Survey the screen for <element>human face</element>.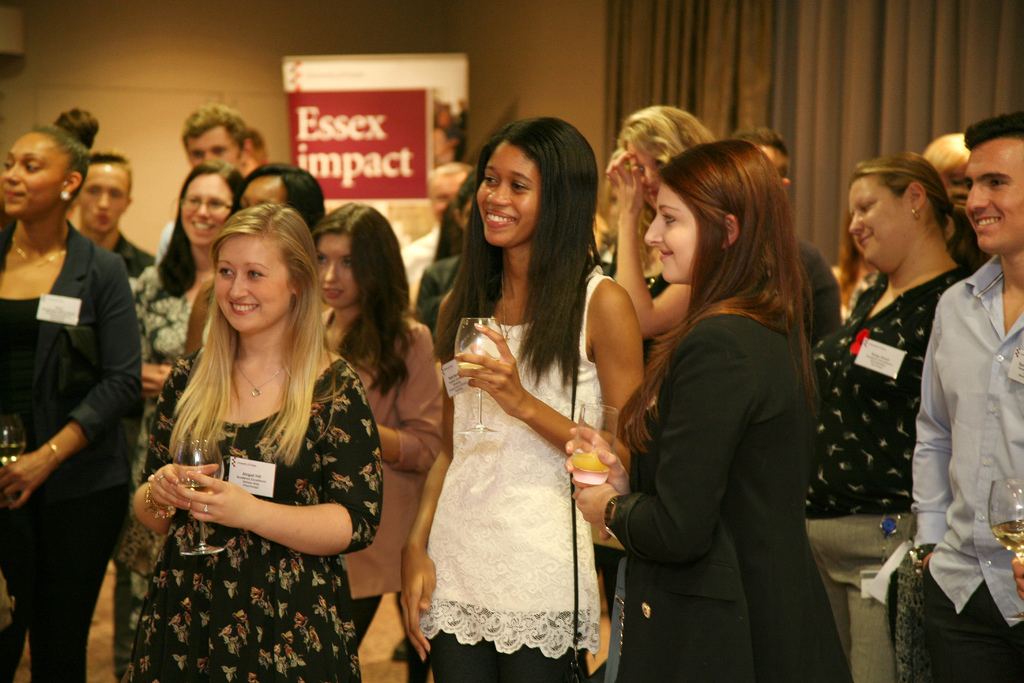
Survey found: [81,165,132,235].
